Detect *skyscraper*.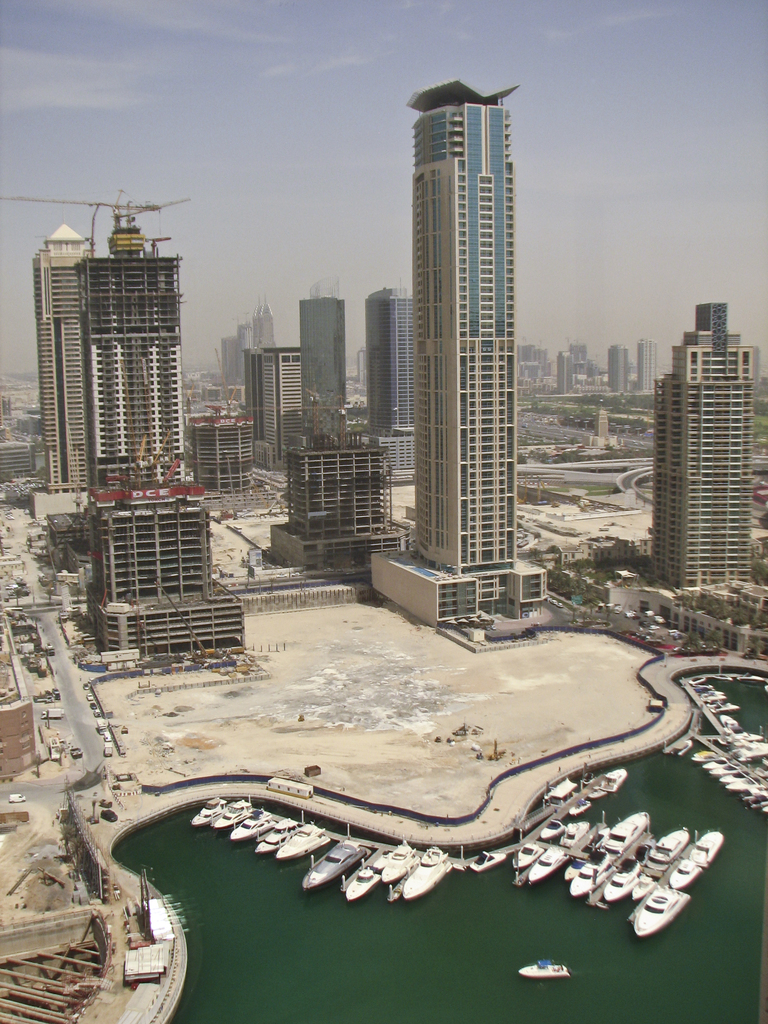
Detected at 296, 278, 346, 438.
